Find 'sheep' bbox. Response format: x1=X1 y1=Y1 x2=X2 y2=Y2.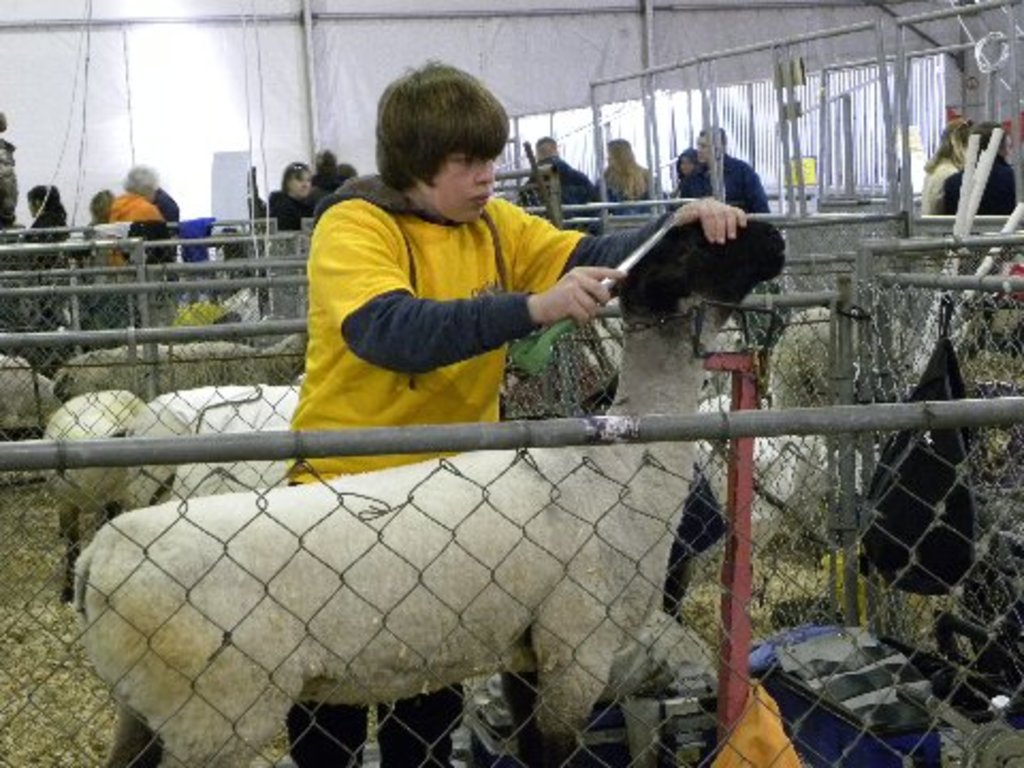
x1=68 y1=211 x2=789 y2=766.
